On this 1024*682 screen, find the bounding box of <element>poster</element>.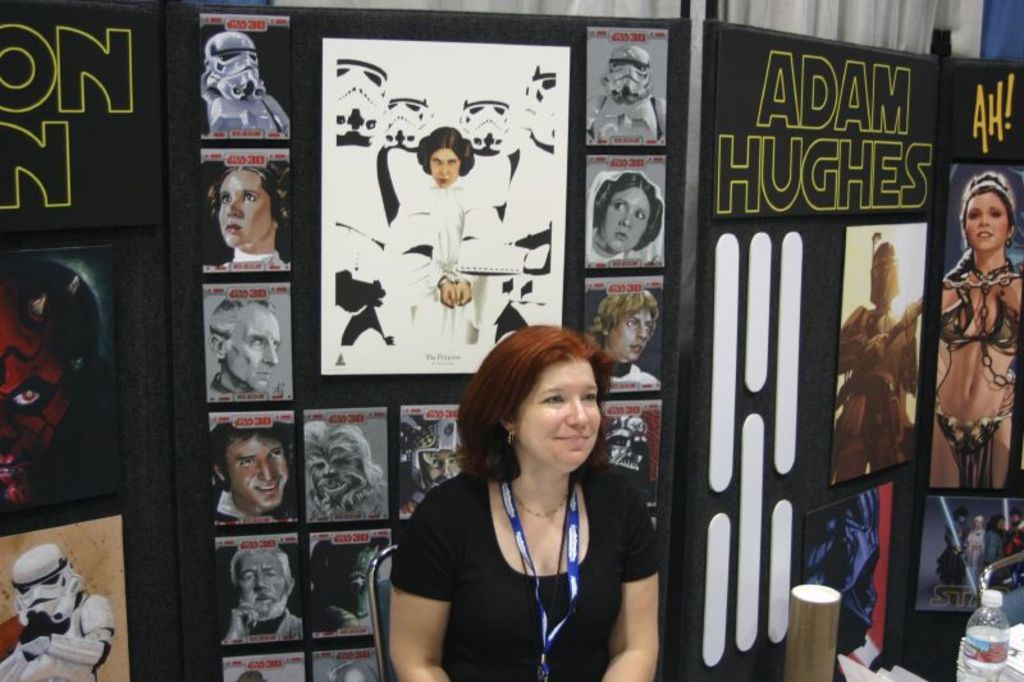
Bounding box: box(914, 64, 1023, 626).
